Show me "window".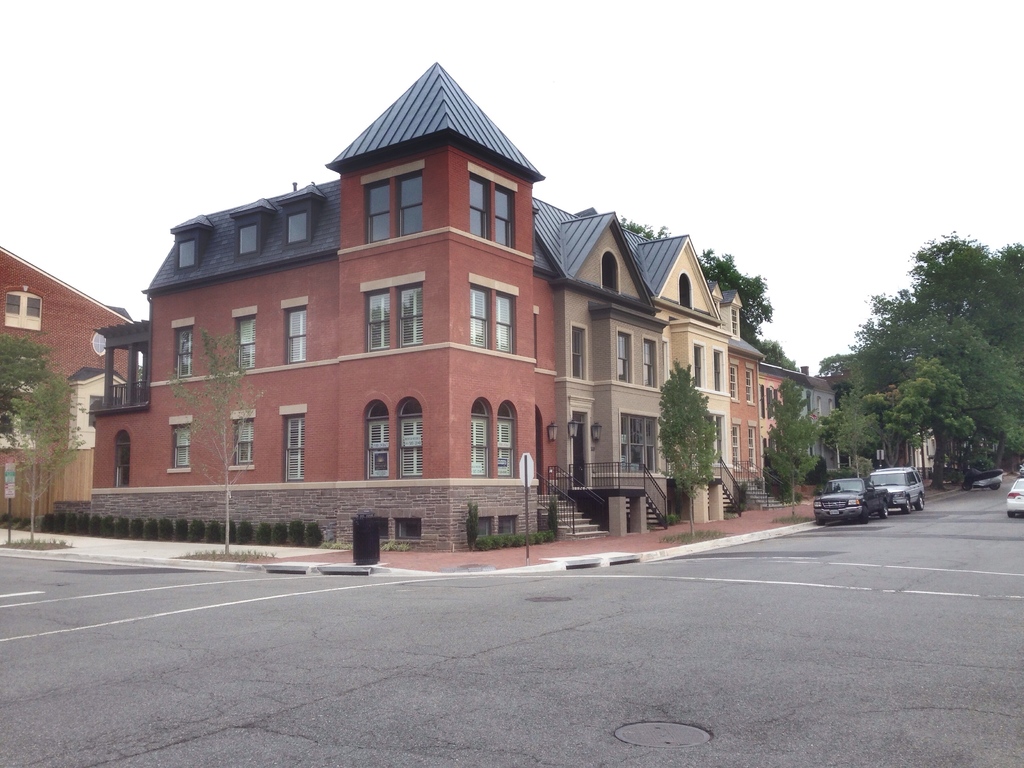
"window" is here: locate(112, 433, 131, 486).
